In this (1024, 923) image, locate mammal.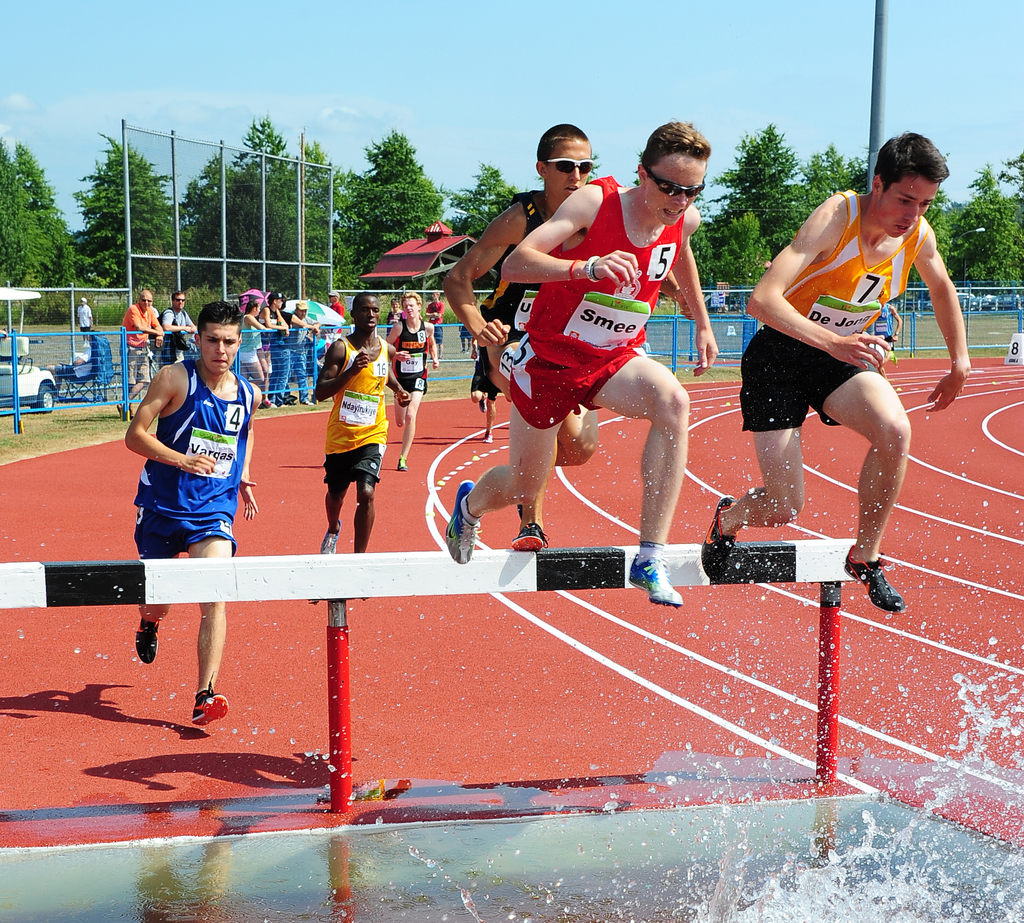
Bounding box: (x1=385, y1=291, x2=439, y2=469).
